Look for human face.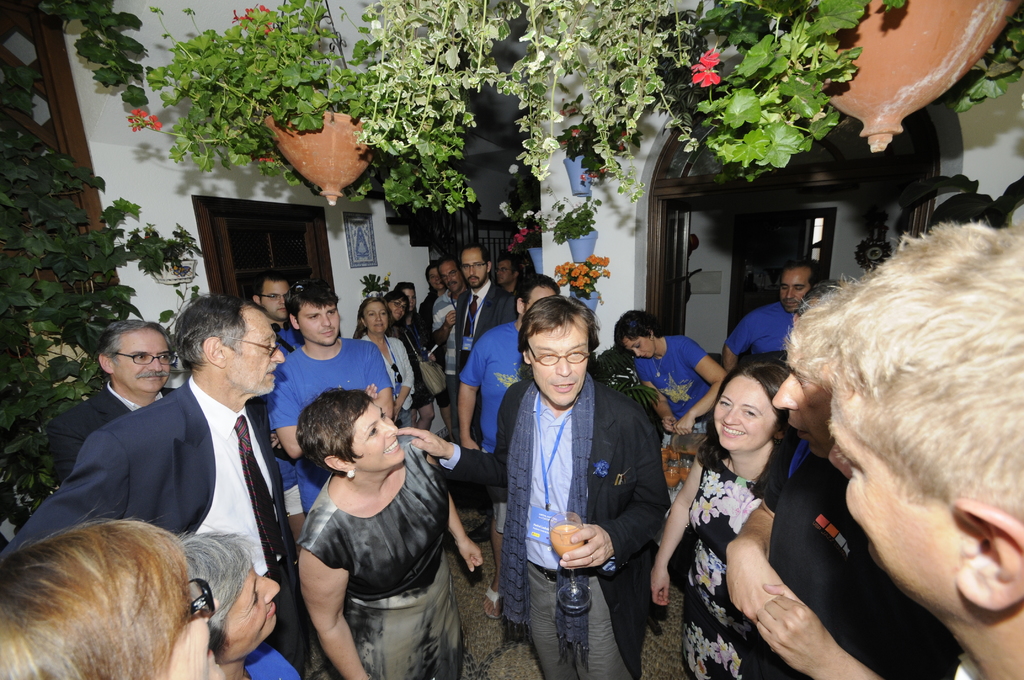
Found: (466, 253, 486, 293).
